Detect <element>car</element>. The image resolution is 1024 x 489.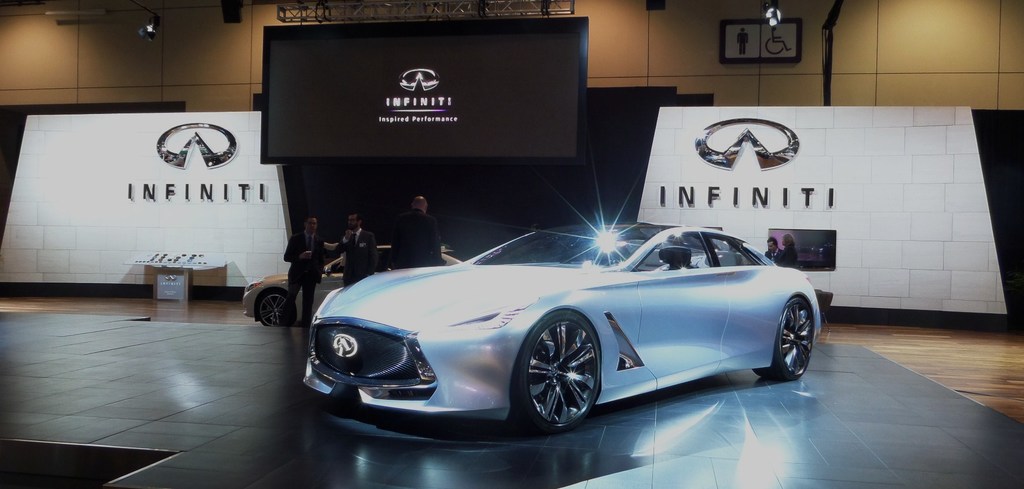
(x1=304, y1=215, x2=829, y2=437).
